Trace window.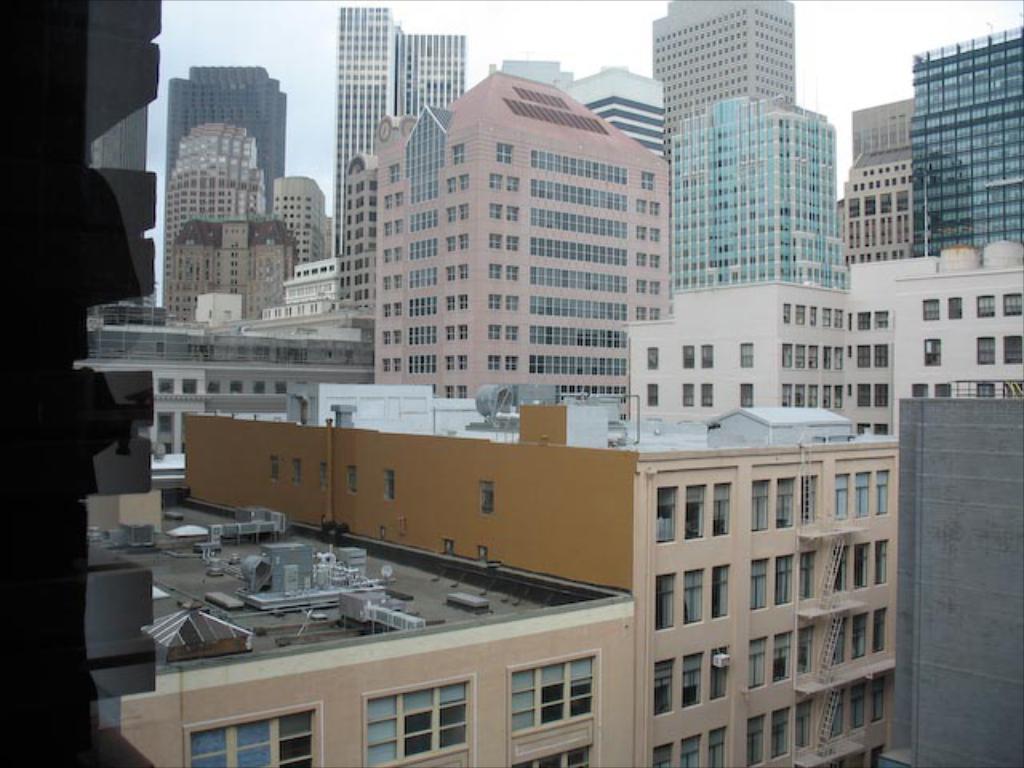
Traced to bbox=(506, 666, 597, 742).
